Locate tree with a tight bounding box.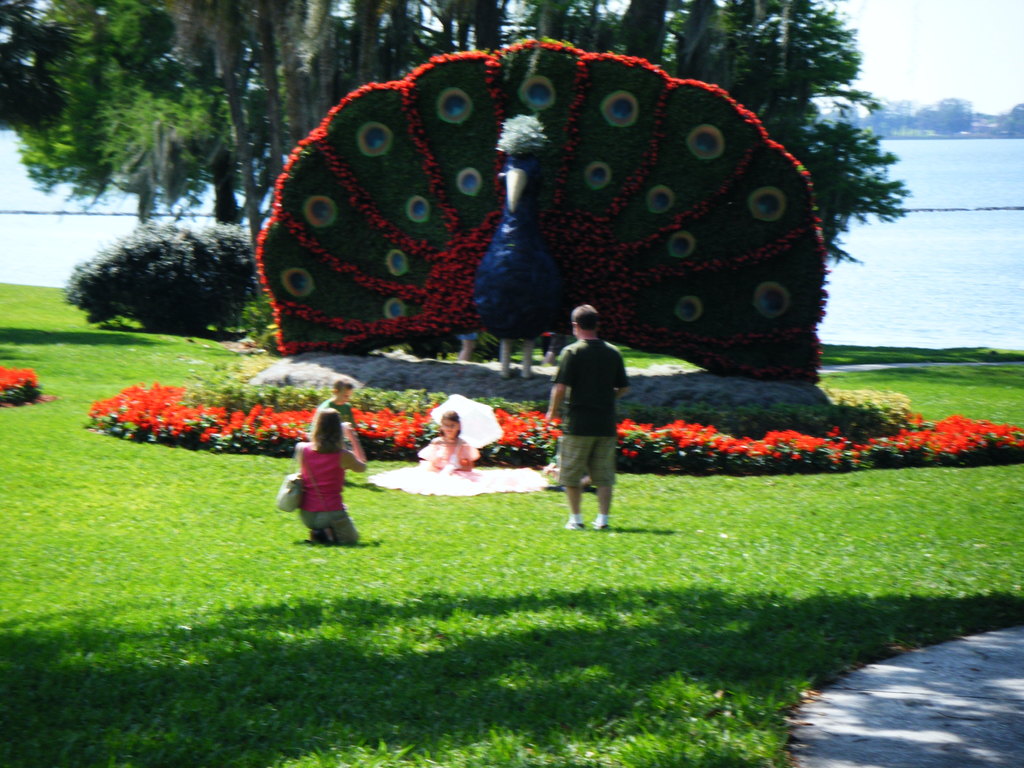
bbox(0, 0, 255, 196).
